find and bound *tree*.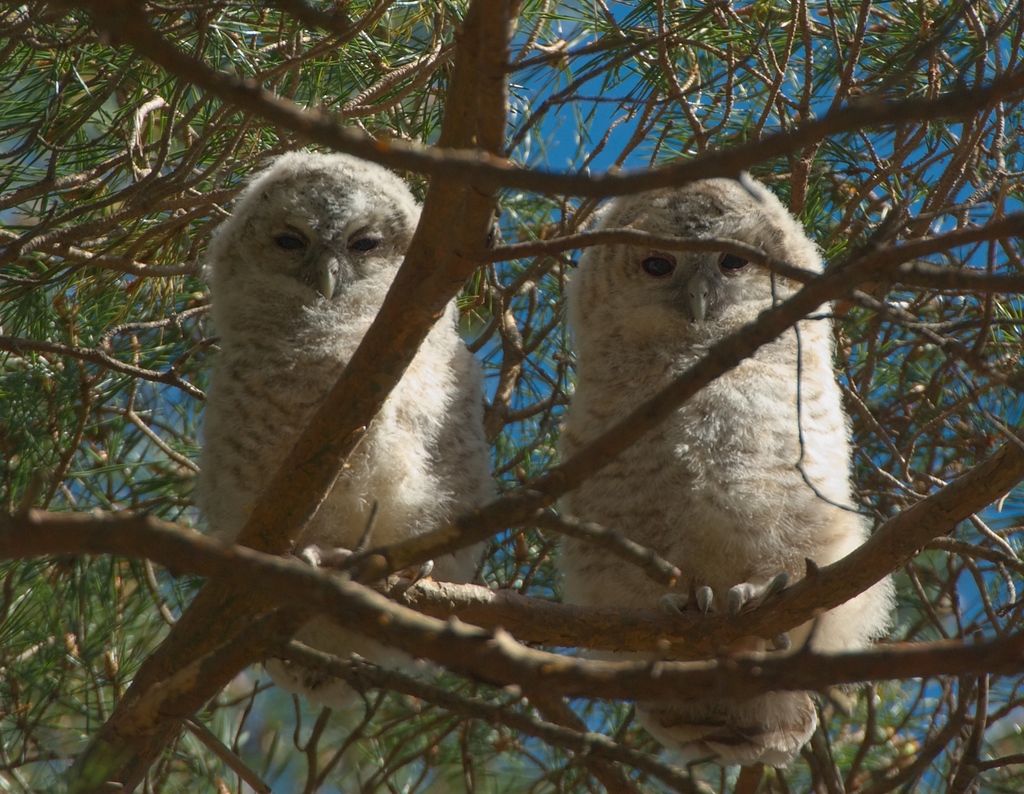
Bound: x1=3 y1=4 x2=1022 y2=793.
